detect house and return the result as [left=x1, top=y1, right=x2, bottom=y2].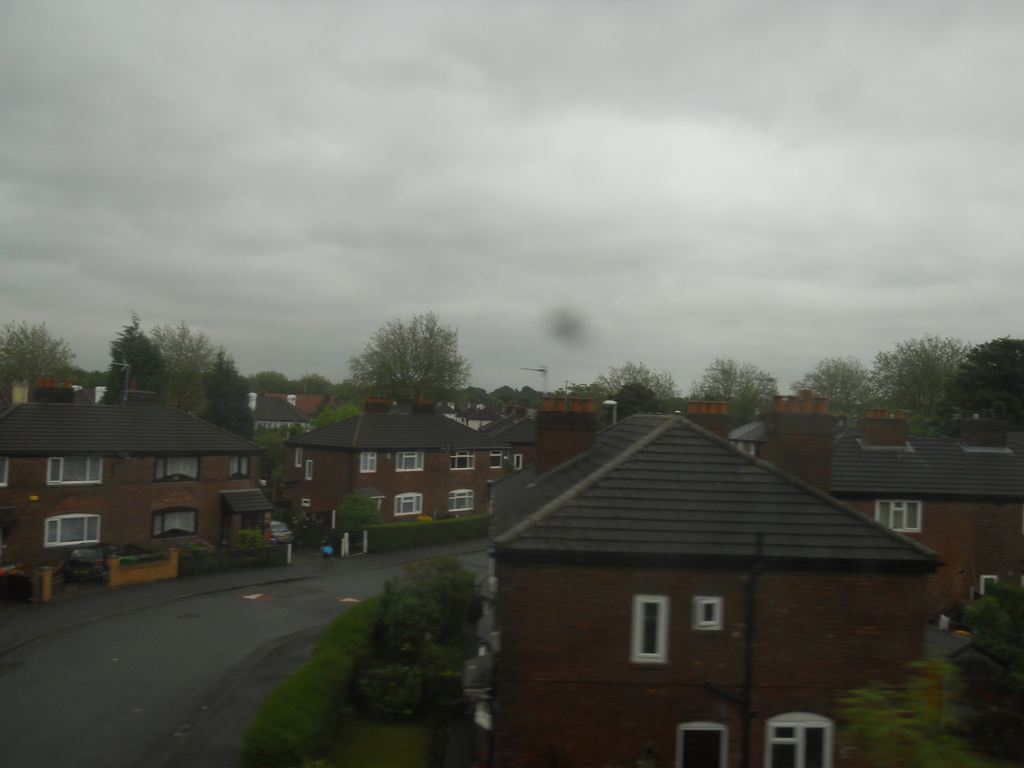
[left=728, top=419, right=768, bottom=463].
